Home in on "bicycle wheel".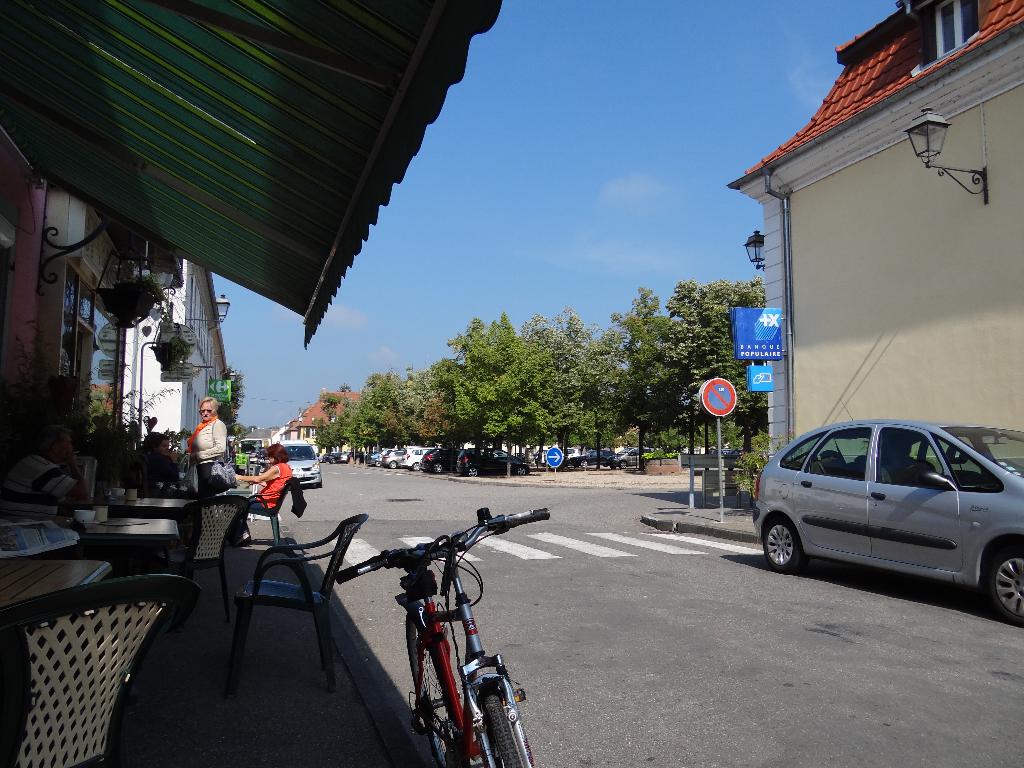
Homed in at (left=407, top=616, right=460, bottom=766).
